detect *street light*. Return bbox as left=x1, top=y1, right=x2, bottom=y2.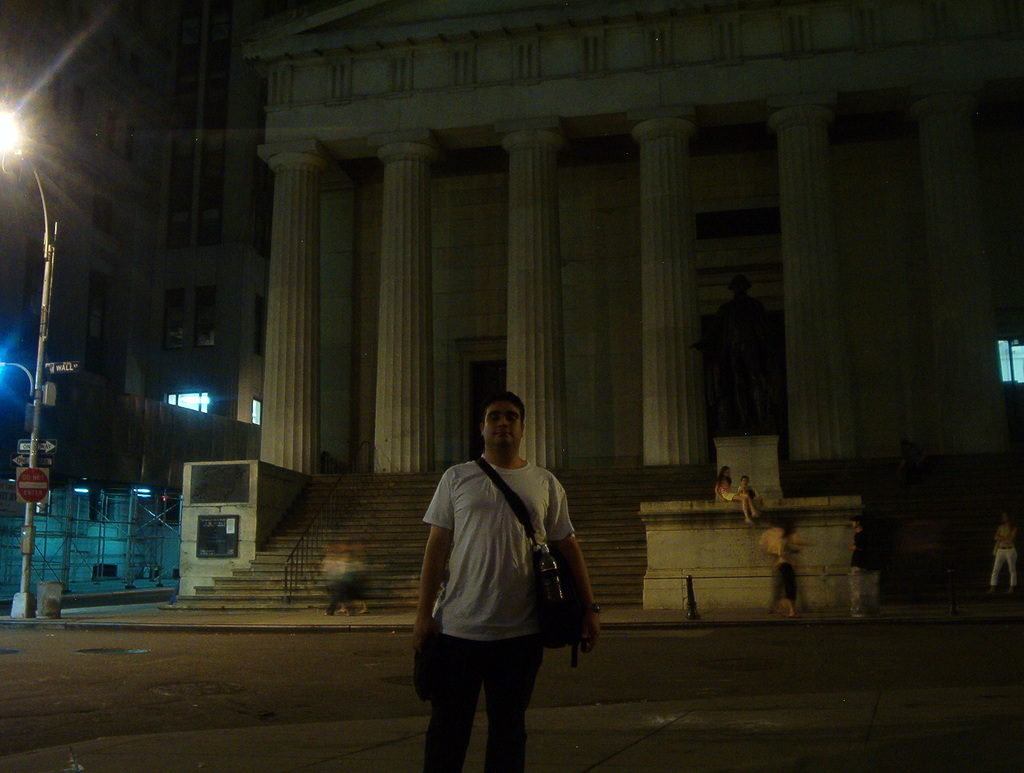
left=0, top=357, right=38, bottom=397.
